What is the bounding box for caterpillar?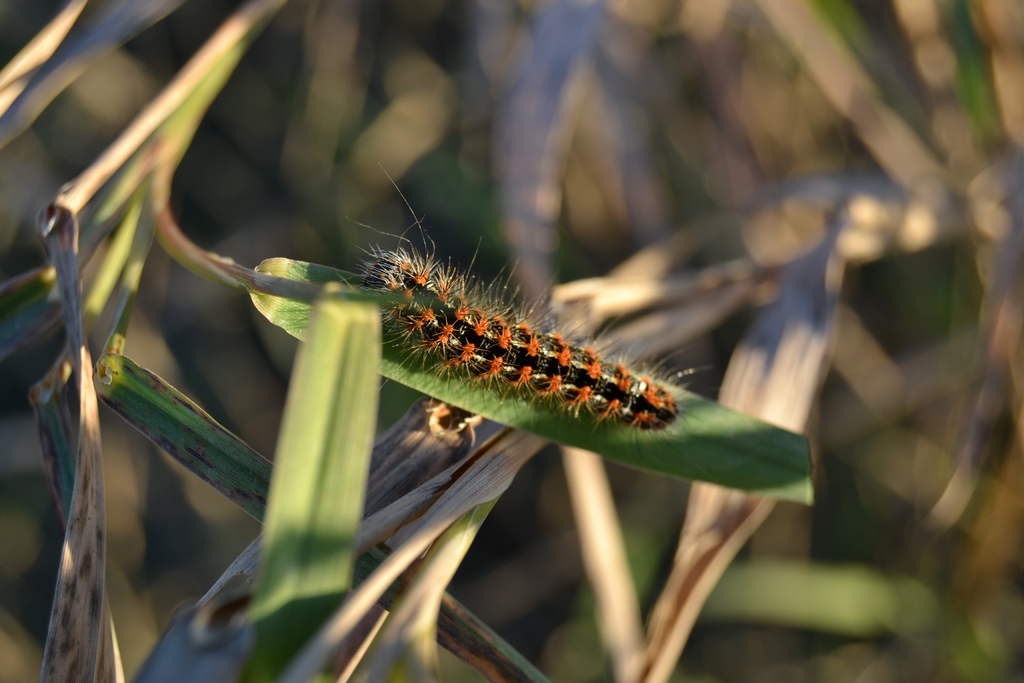
left=333, top=159, right=715, bottom=464.
